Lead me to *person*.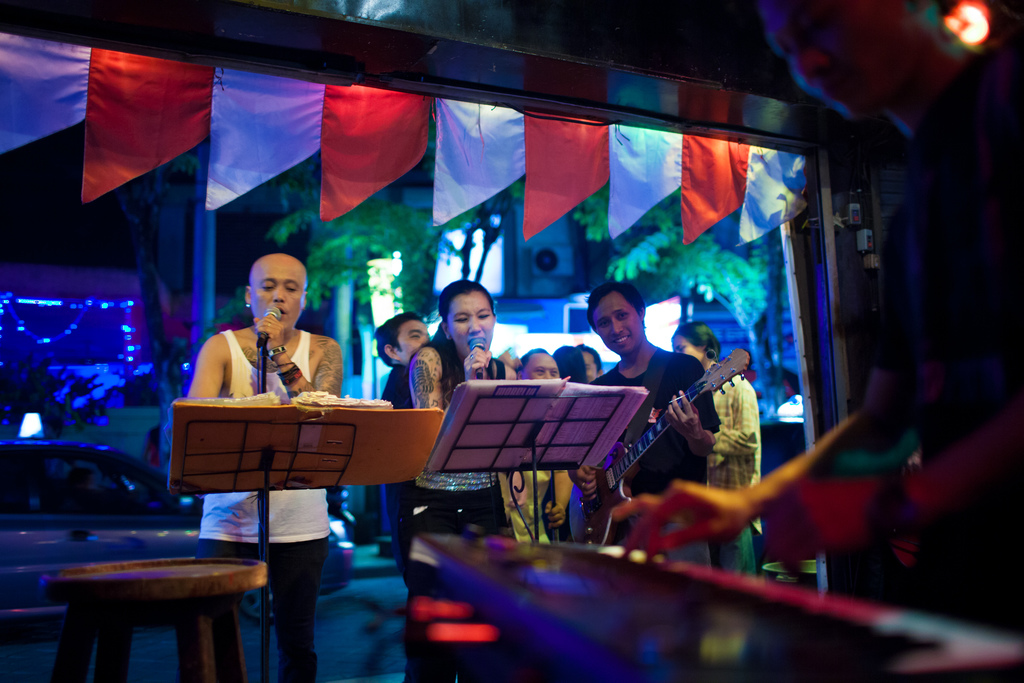
Lead to <box>366,306,429,407</box>.
